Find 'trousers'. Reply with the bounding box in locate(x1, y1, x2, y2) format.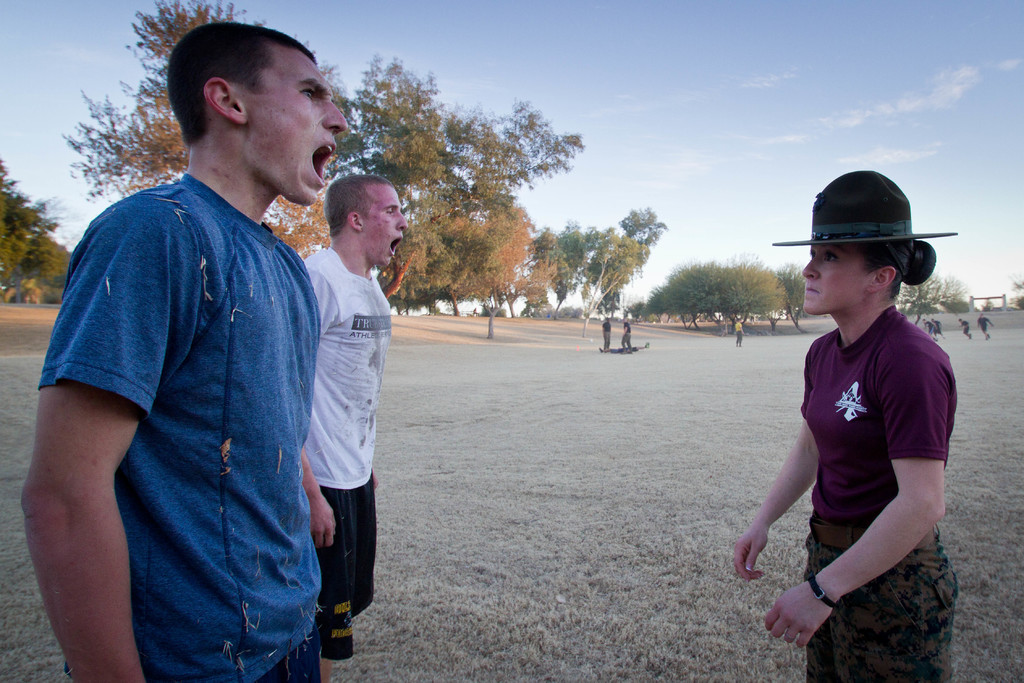
locate(736, 331, 741, 344).
